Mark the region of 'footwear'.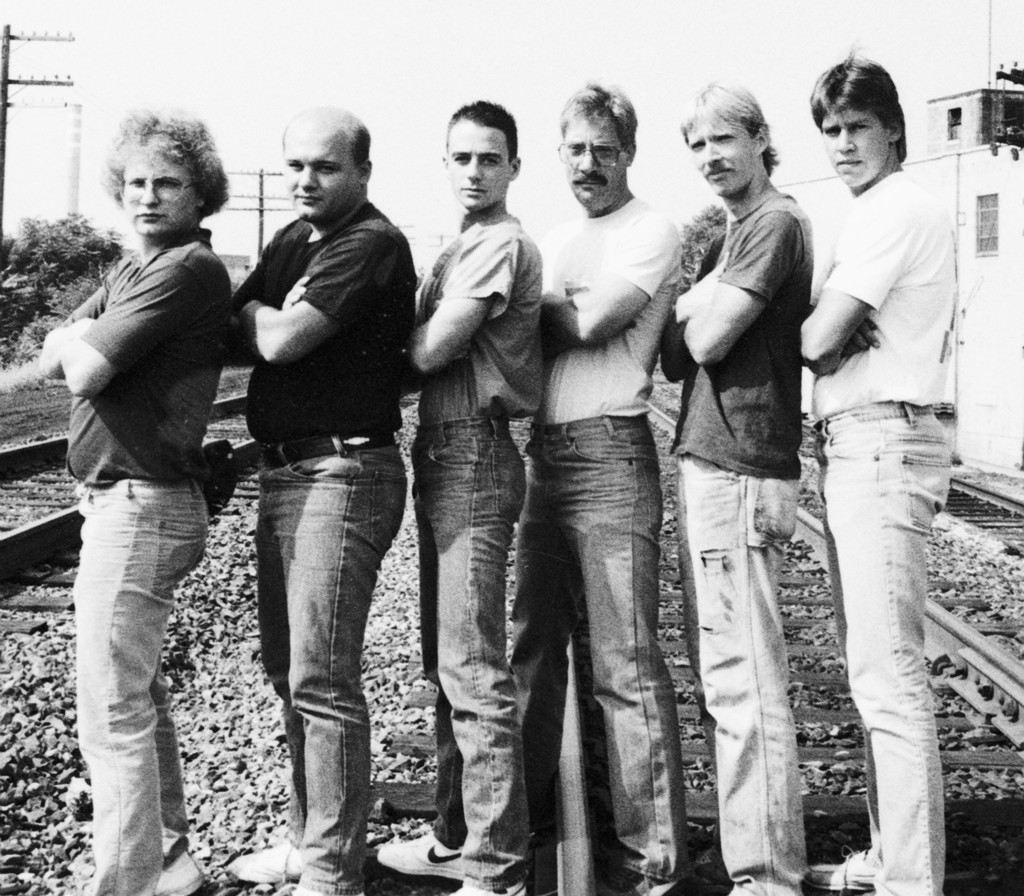
Region: {"left": 229, "top": 824, "right": 319, "bottom": 887}.
